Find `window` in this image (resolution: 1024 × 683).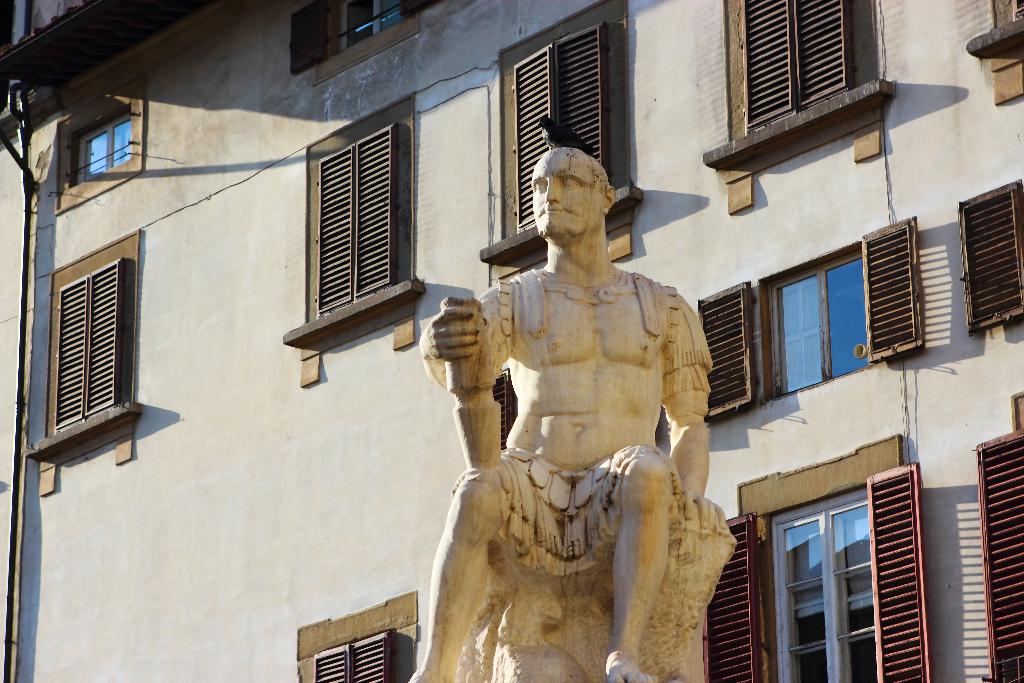
pyautogui.locateOnScreen(961, 0, 1018, 106).
